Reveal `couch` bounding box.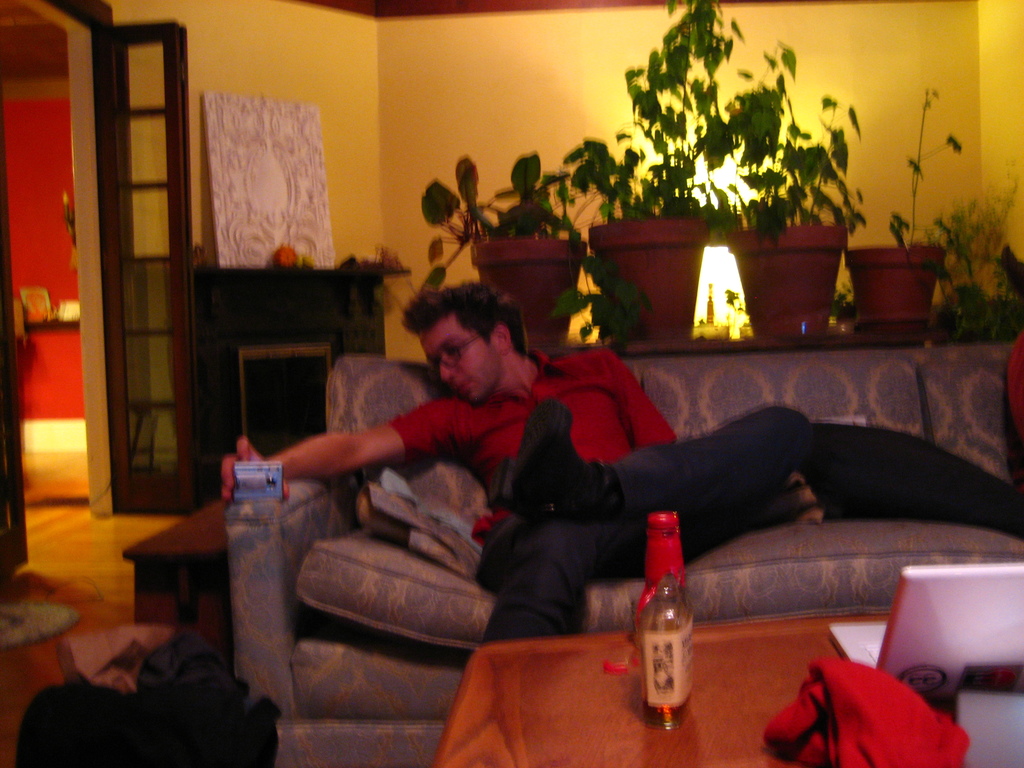
Revealed: [191, 289, 993, 742].
